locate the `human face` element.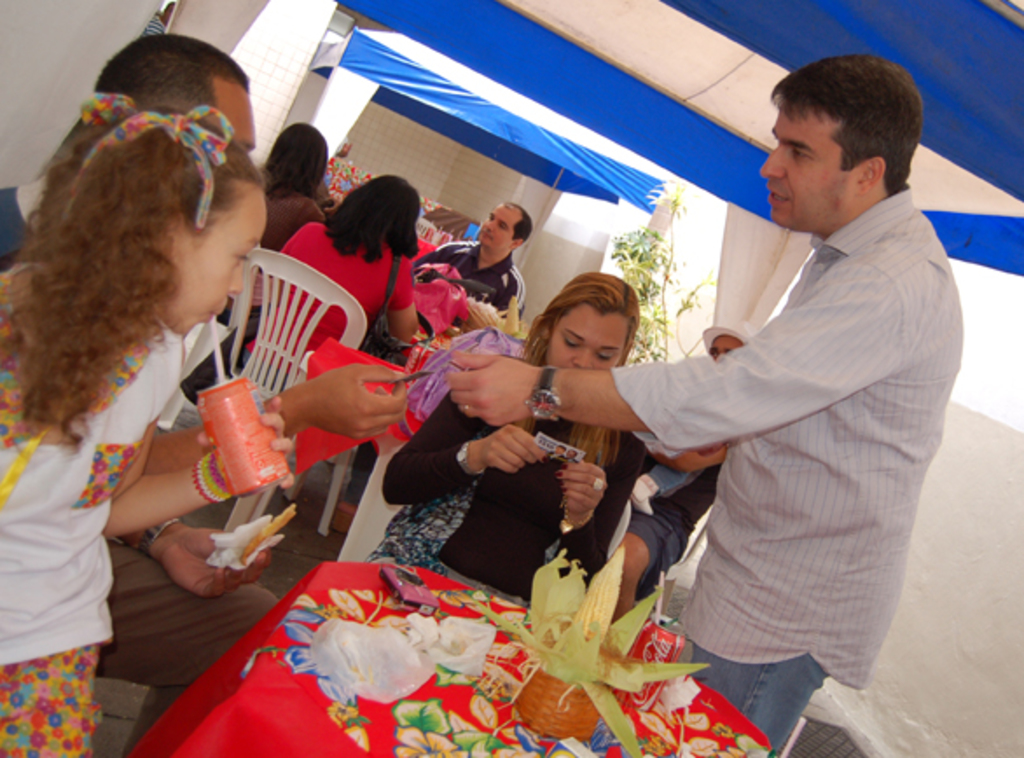
Element bbox: left=545, top=302, right=627, bottom=365.
